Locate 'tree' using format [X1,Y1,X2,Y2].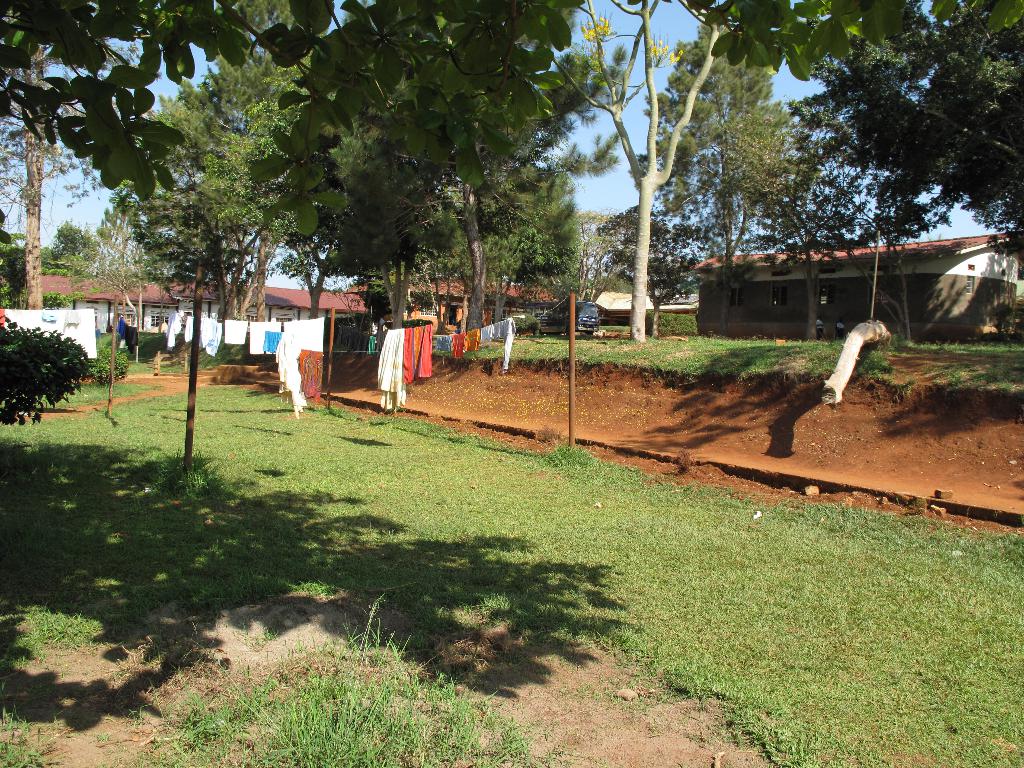
[0,1,86,332].
